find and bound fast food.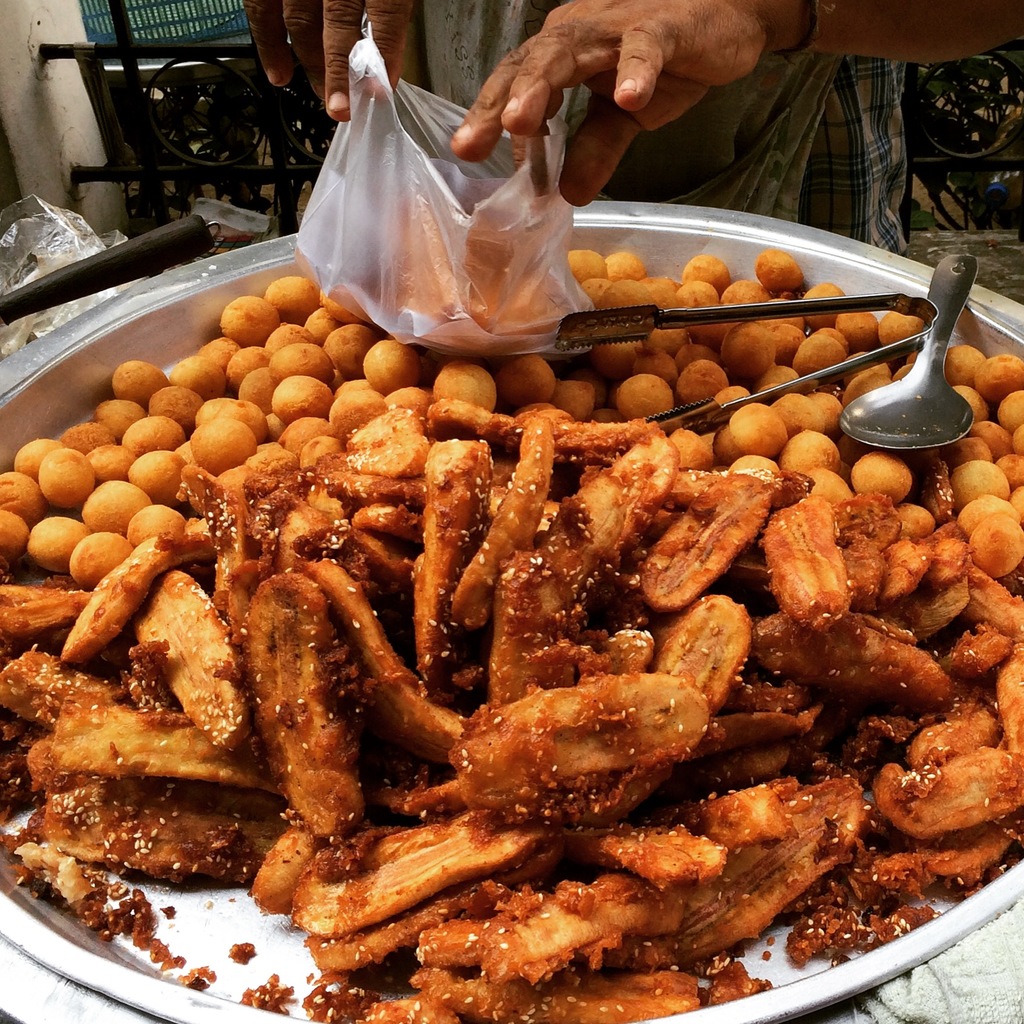
Bound: bbox(93, 437, 132, 479).
